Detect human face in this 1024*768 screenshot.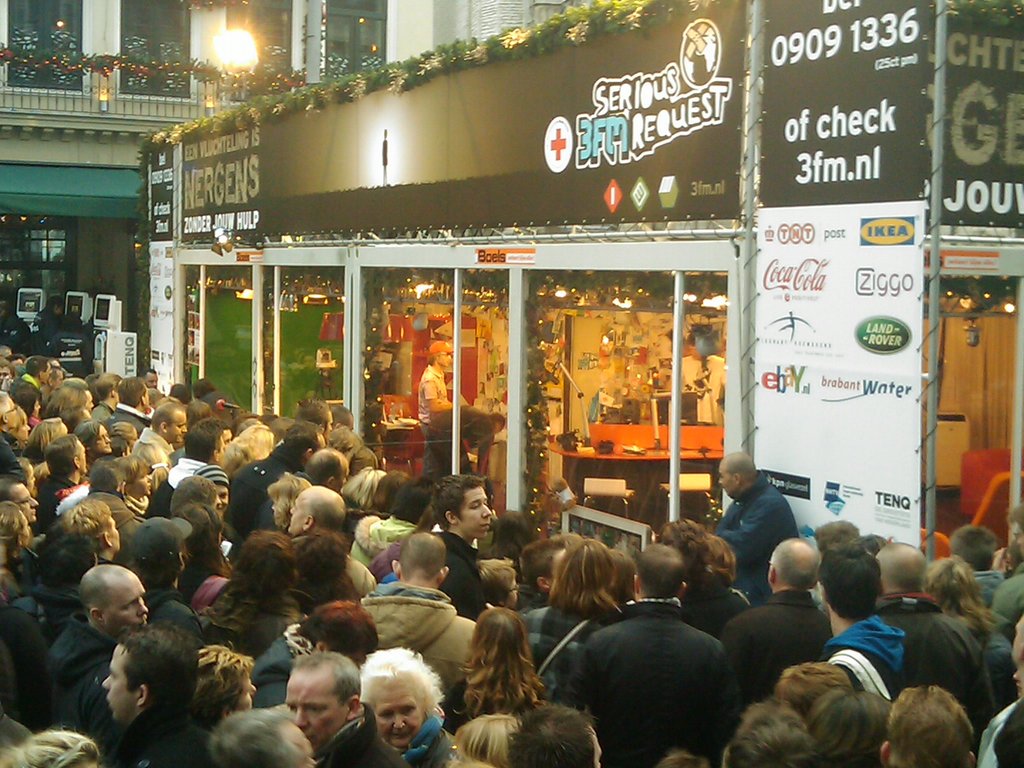
Detection: bbox(285, 666, 349, 751).
